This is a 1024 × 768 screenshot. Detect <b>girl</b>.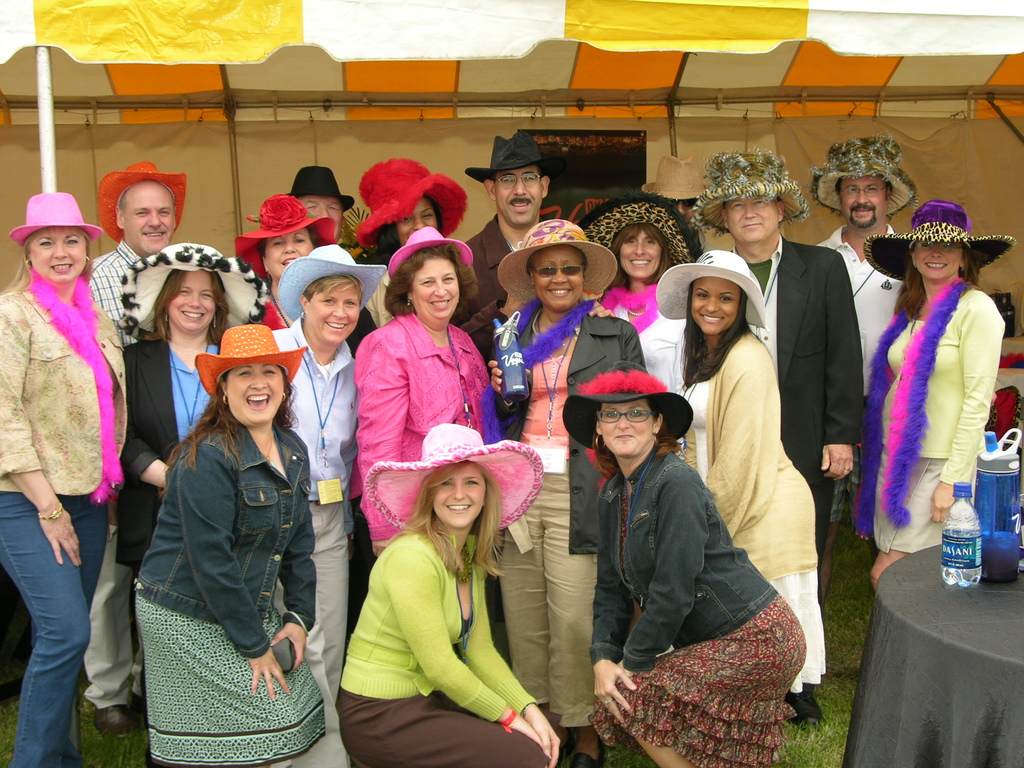
<bbox>867, 201, 1016, 589</bbox>.
